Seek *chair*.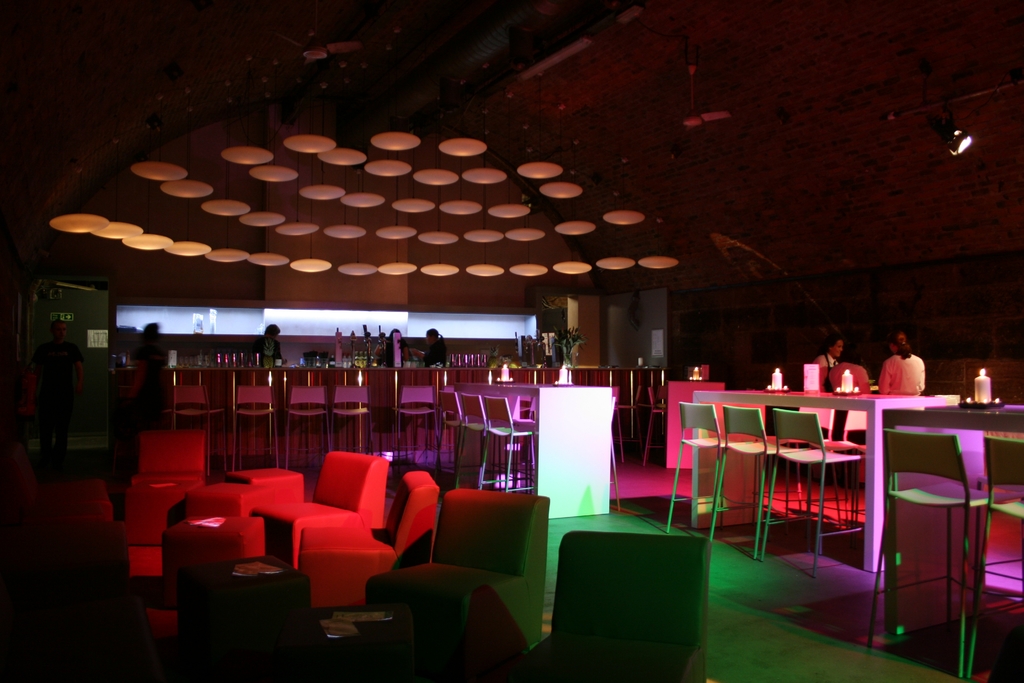
select_region(296, 470, 441, 606).
